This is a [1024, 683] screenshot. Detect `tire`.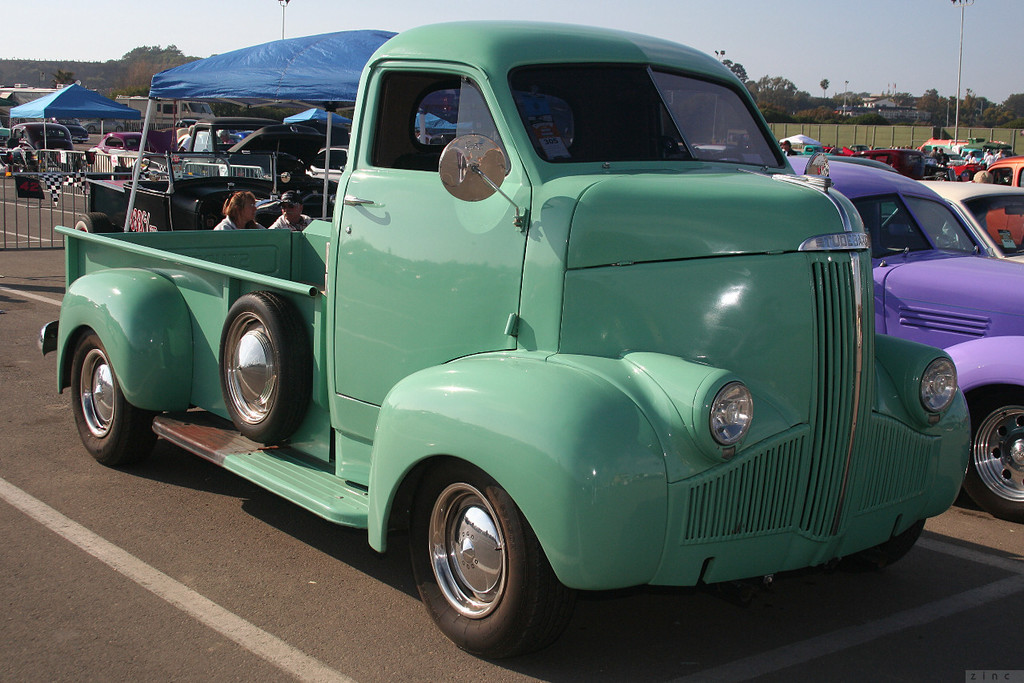
71, 207, 110, 234.
